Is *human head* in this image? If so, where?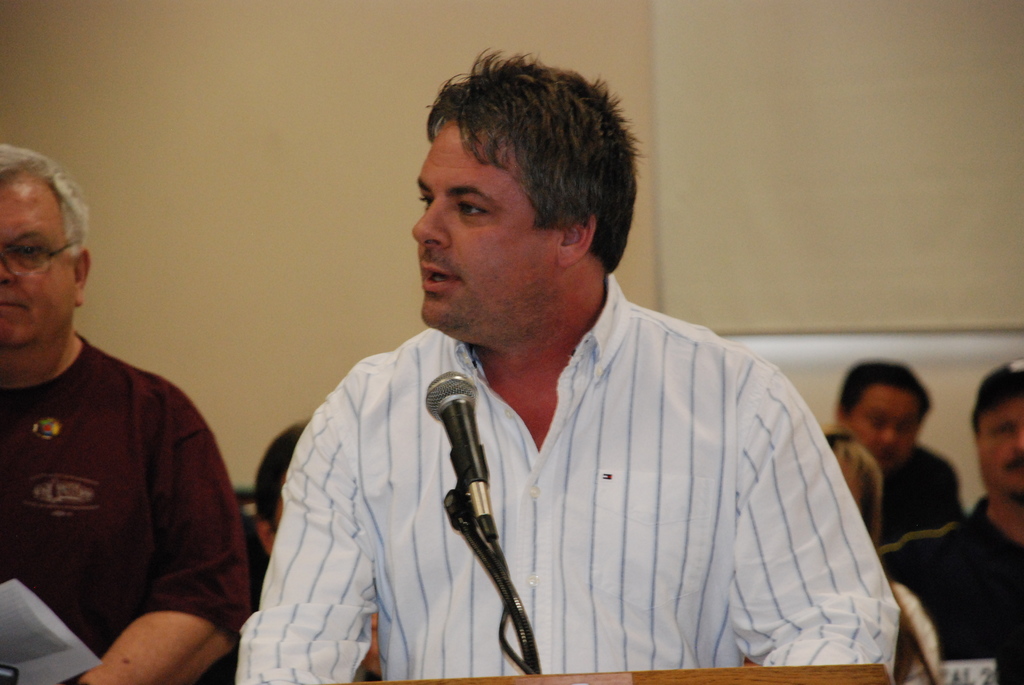
Yes, at 826, 427, 882, 543.
